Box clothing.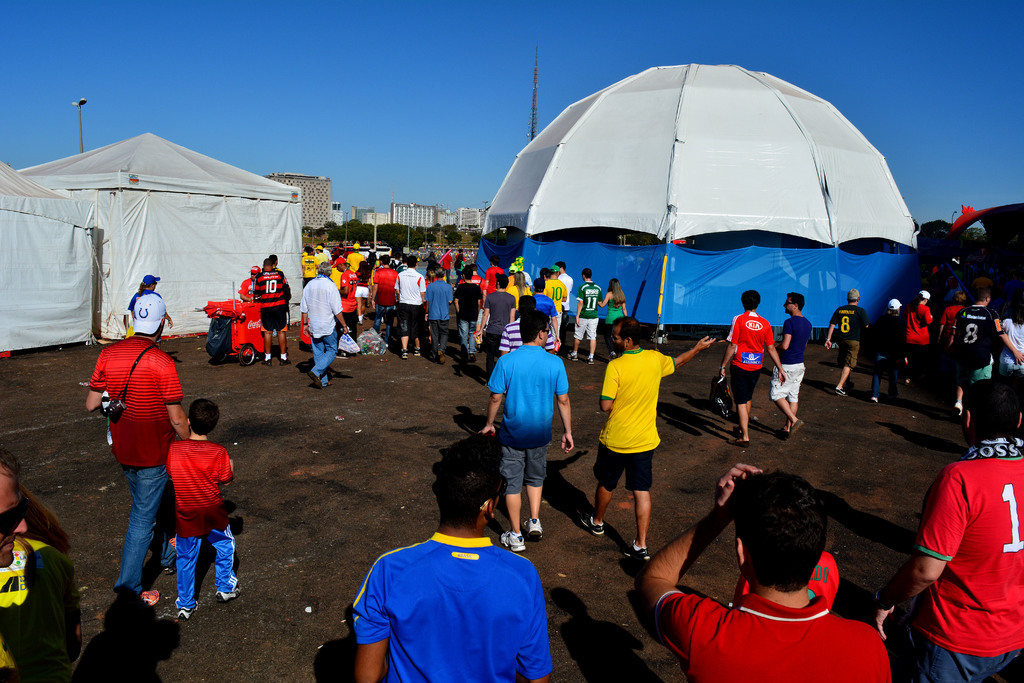
<region>482, 333, 576, 527</region>.
